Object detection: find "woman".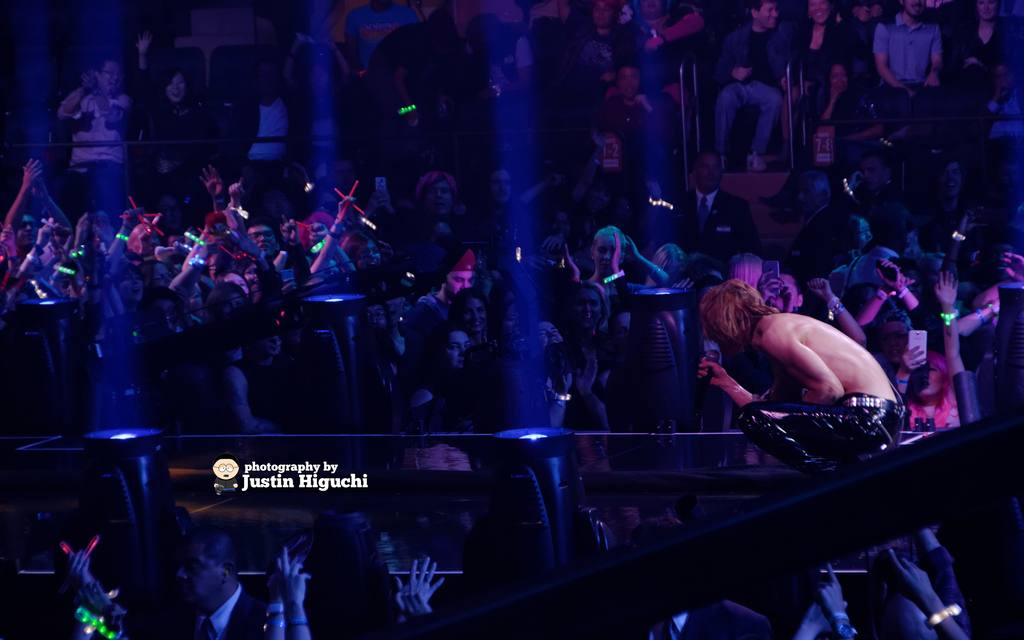
rect(130, 69, 213, 194).
